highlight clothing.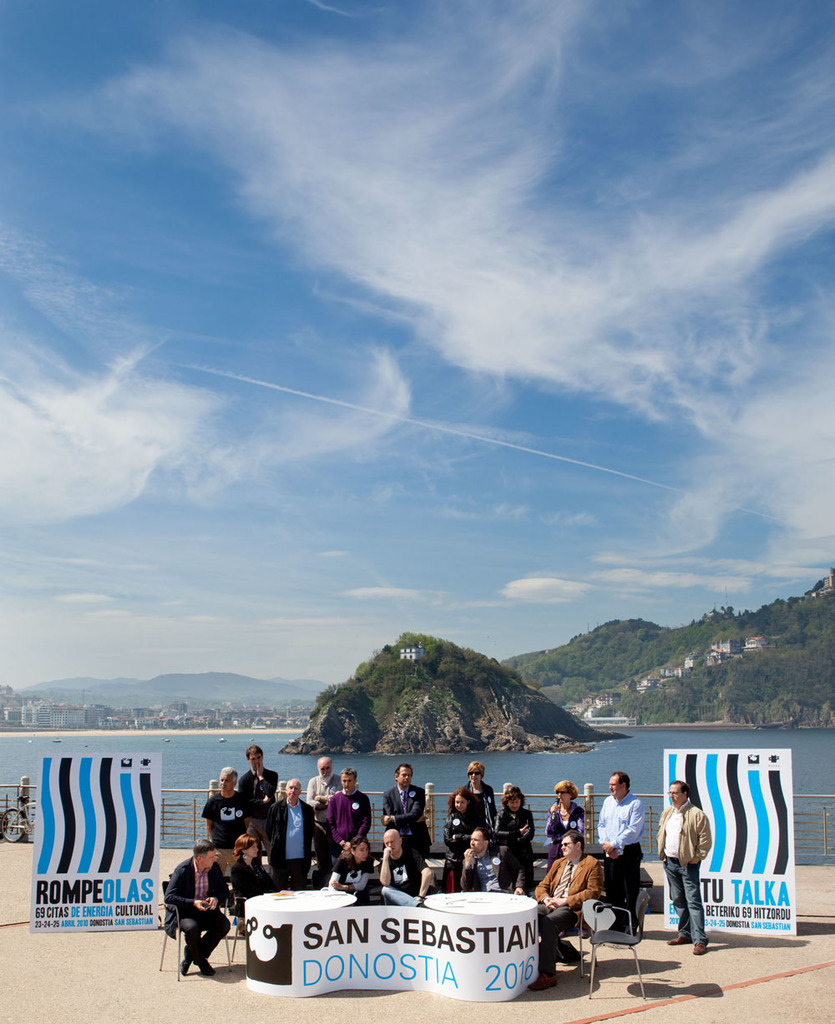
Highlighted region: 334 853 366 885.
